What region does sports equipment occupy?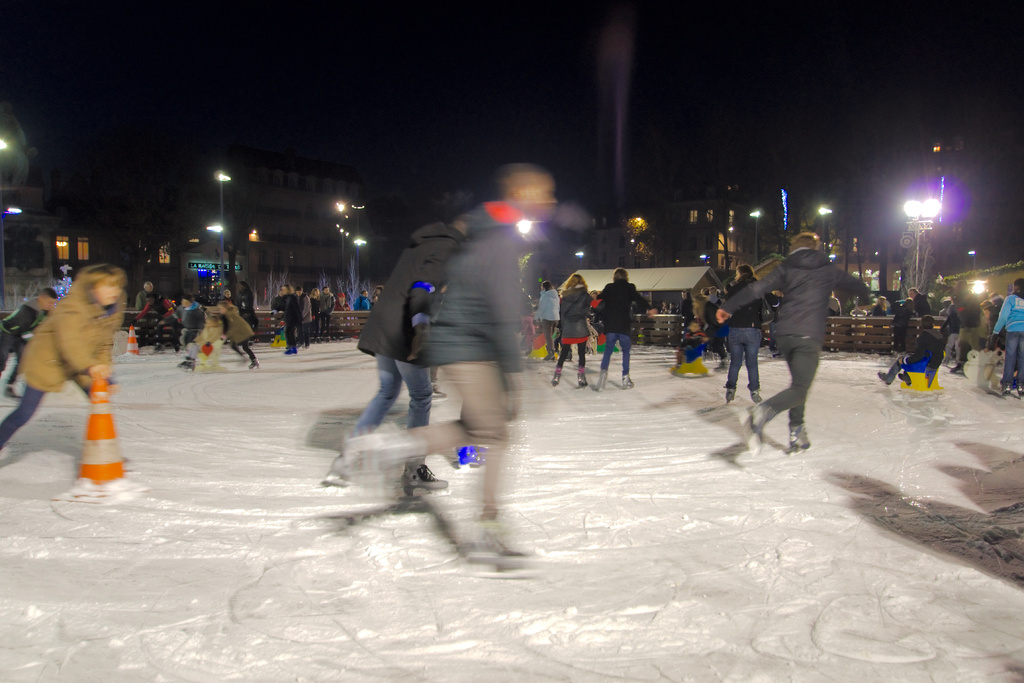
{"x1": 248, "y1": 356, "x2": 263, "y2": 369}.
